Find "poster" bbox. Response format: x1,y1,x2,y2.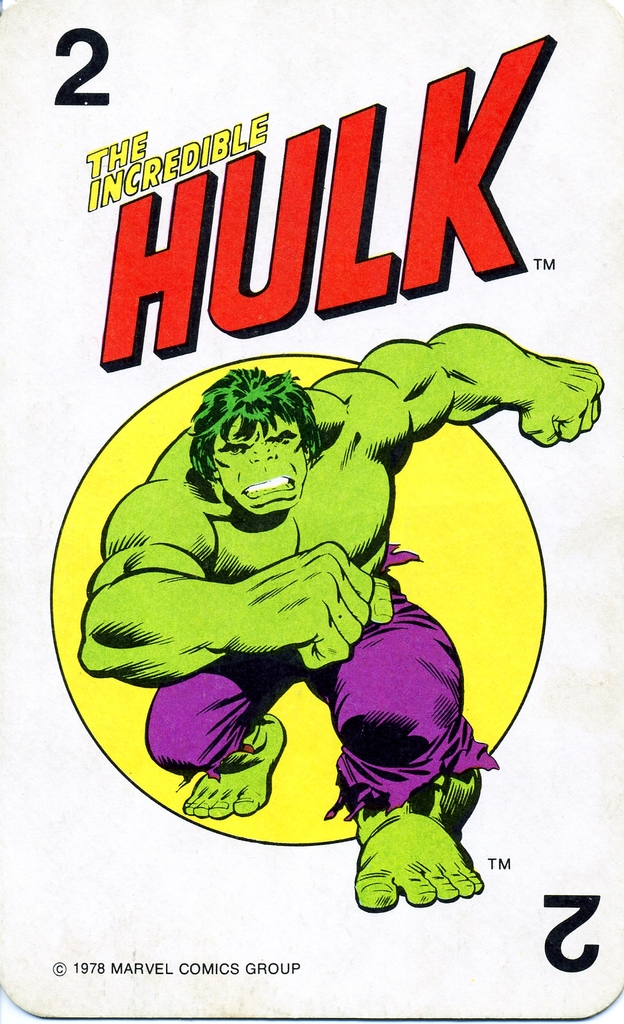
0,0,623,1023.
